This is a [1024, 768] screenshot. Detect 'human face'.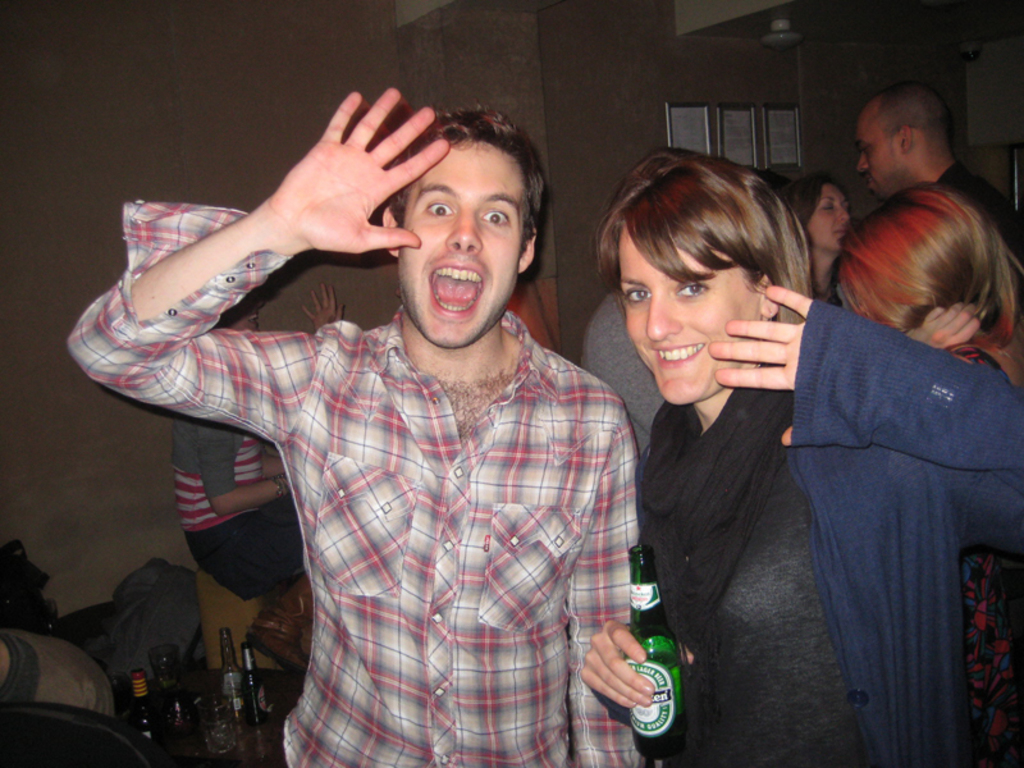
l=809, t=184, r=851, b=250.
